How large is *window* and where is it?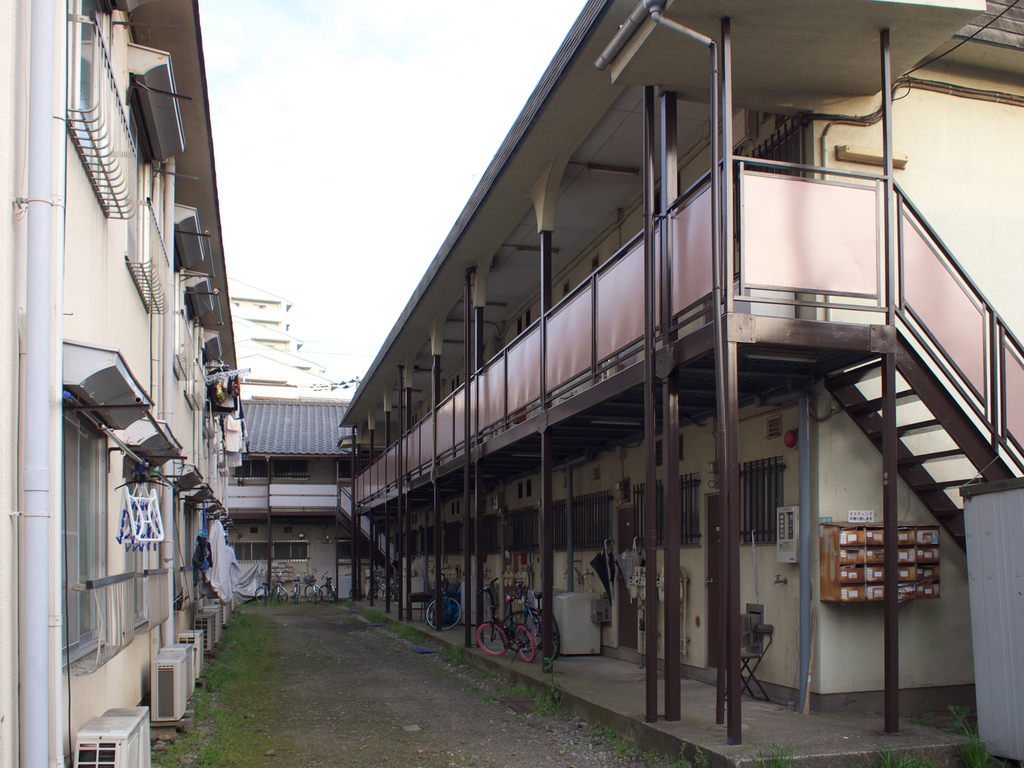
Bounding box: 234 452 313 484.
